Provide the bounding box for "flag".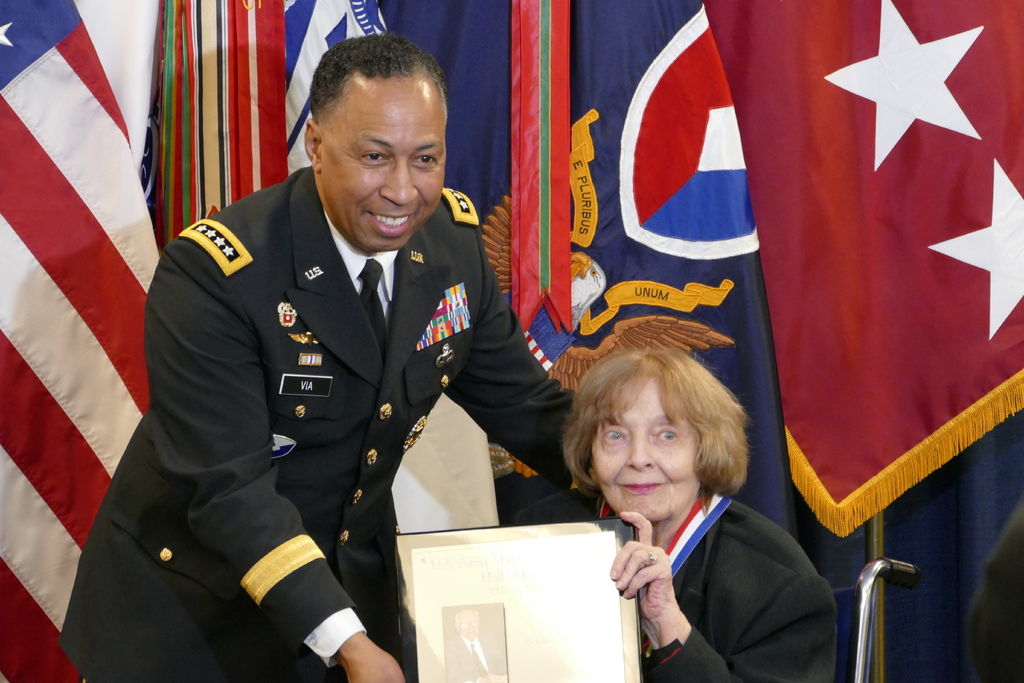
detection(398, 0, 792, 533).
